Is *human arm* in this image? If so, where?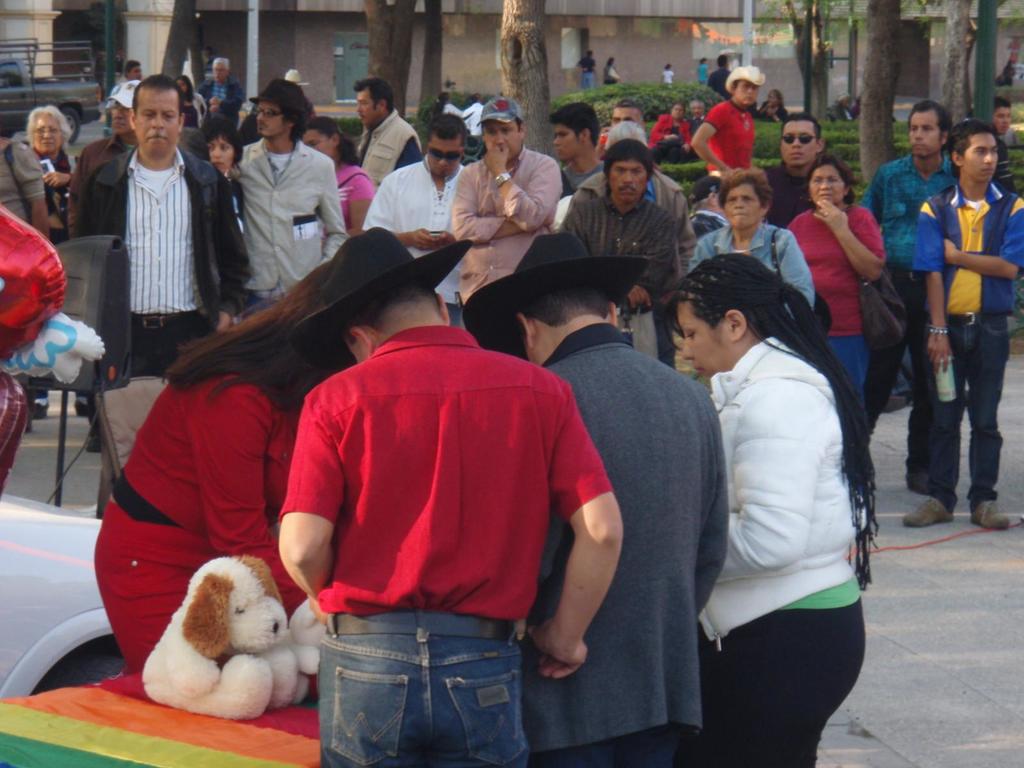
Yes, at x1=479, y1=140, x2=562, y2=230.
